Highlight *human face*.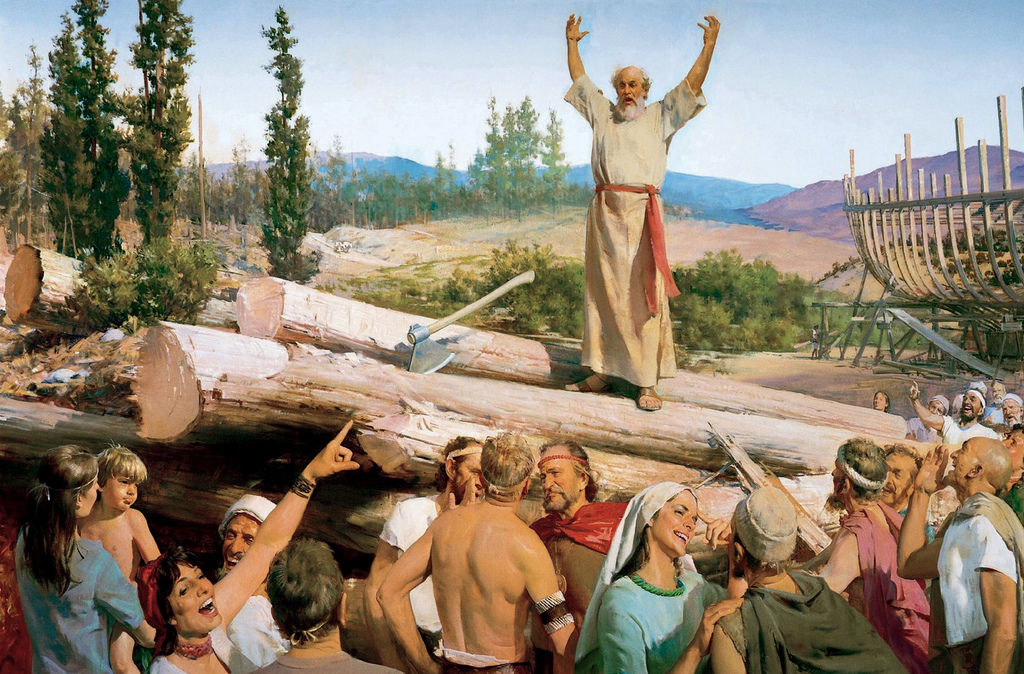
Highlighted region: detection(1002, 427, 1023, 468).
